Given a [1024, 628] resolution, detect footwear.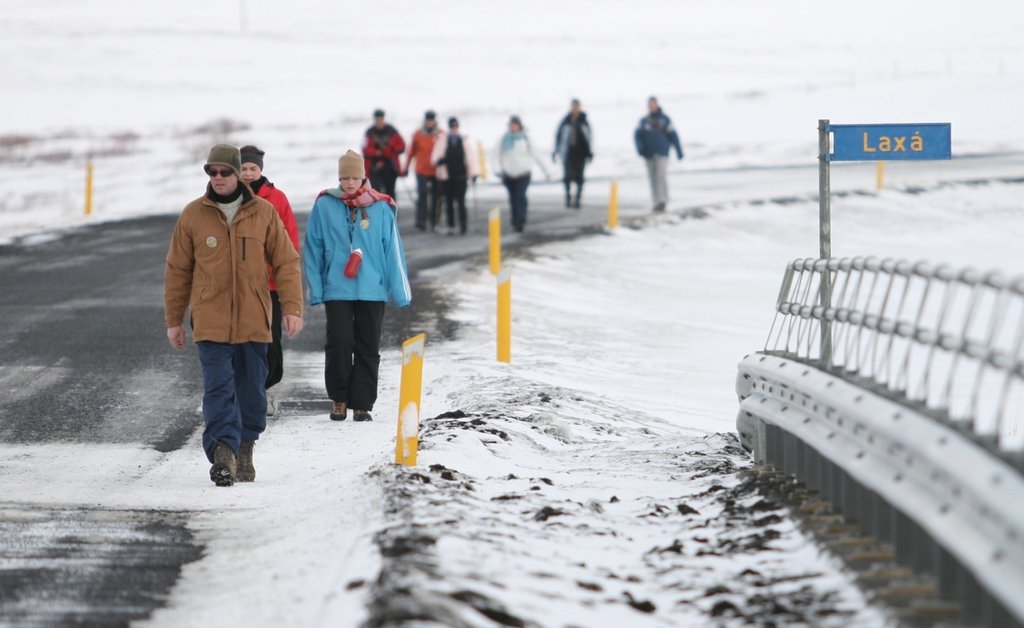
{"left": 353, "top": 408, "right": 371, "bottom": 422}.
